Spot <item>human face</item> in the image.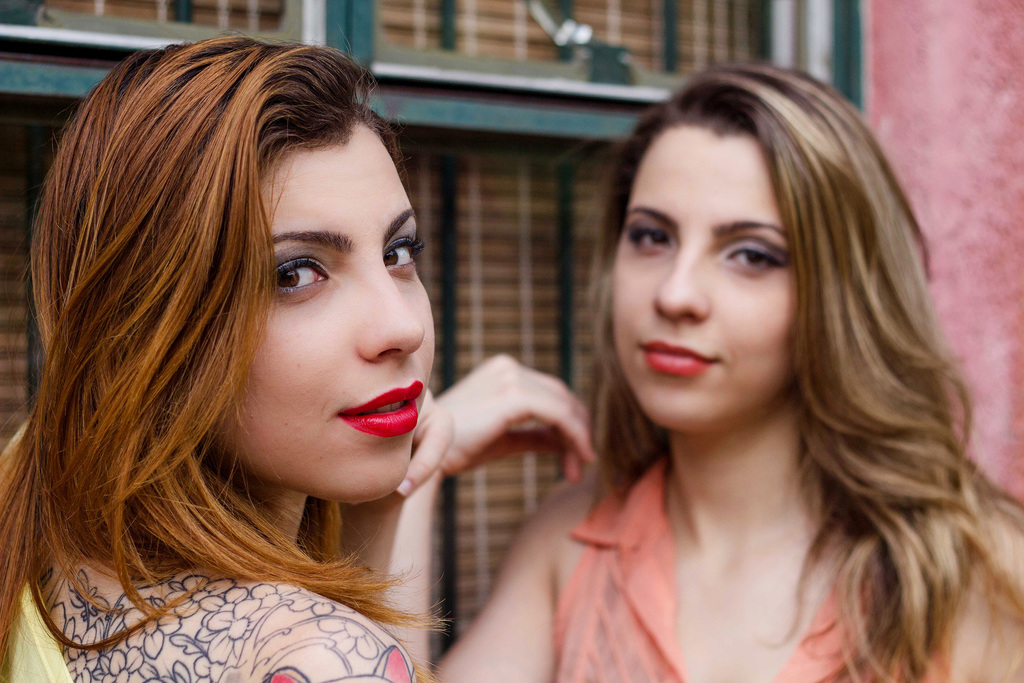
<item>human face</item> found at pyautogui.locateOnScreen(204, 115, 428, 504).
